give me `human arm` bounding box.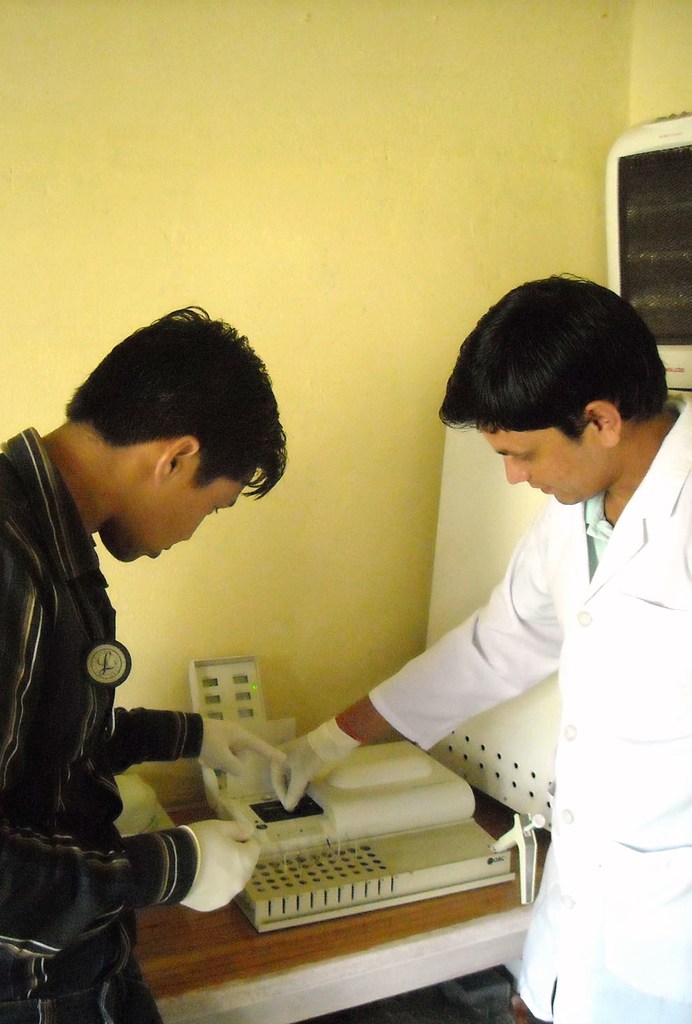
bbox=[35, 812, 271, 945].
